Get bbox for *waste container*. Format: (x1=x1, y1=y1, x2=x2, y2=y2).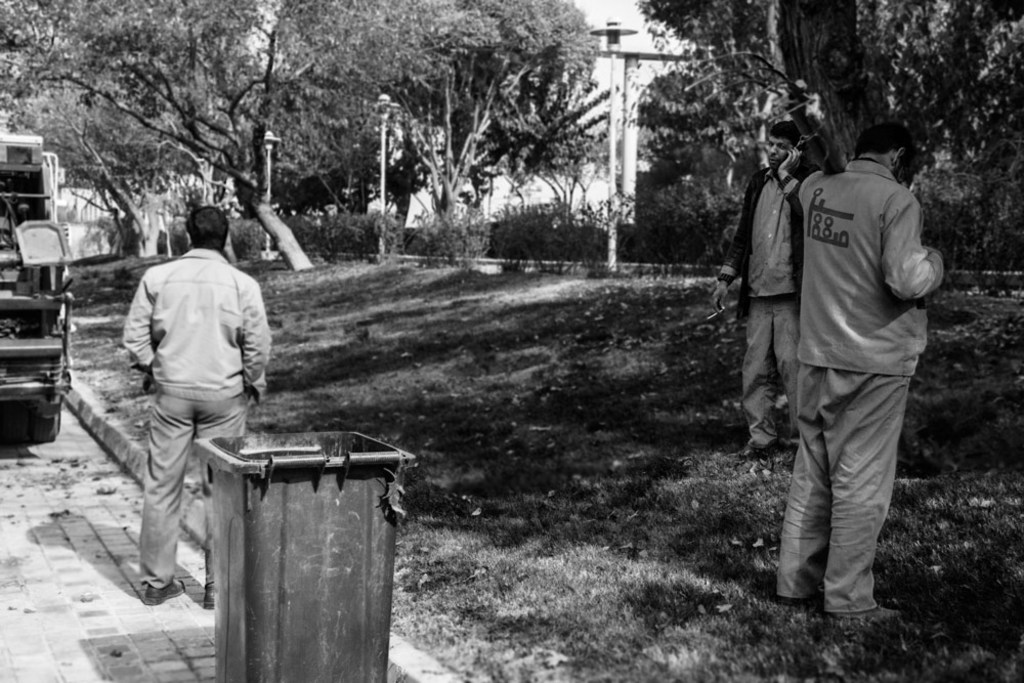
(x1=181, y1=425, x2=413, y2=673).
